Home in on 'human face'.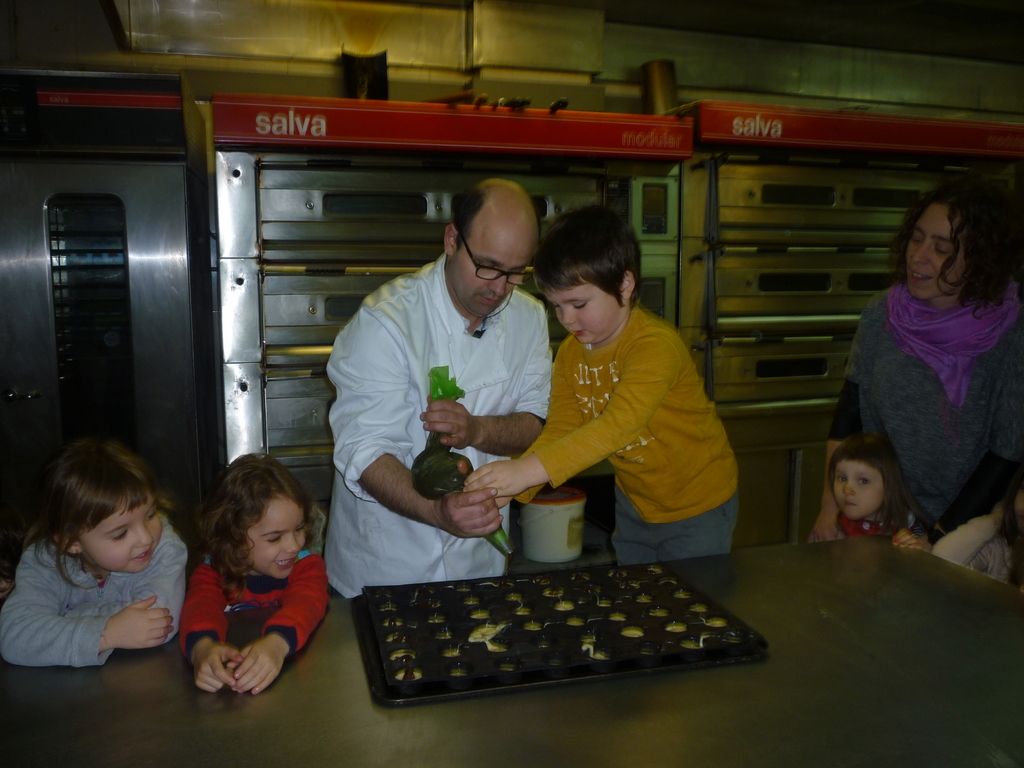
Homed in at <bbox>837, 462, 892, 512</bbox>.
